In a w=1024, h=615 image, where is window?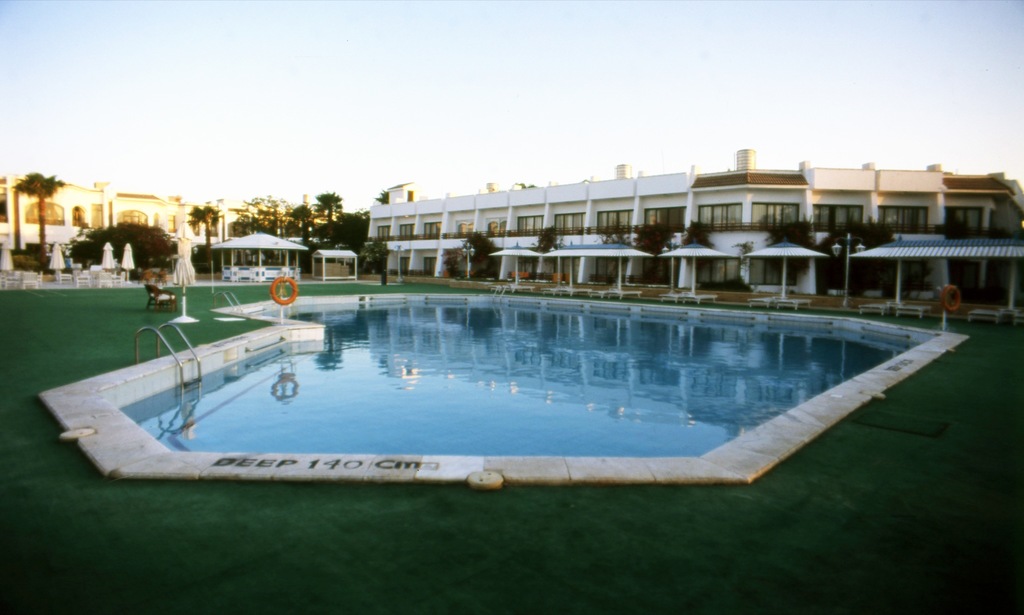
749/205/807/236.
